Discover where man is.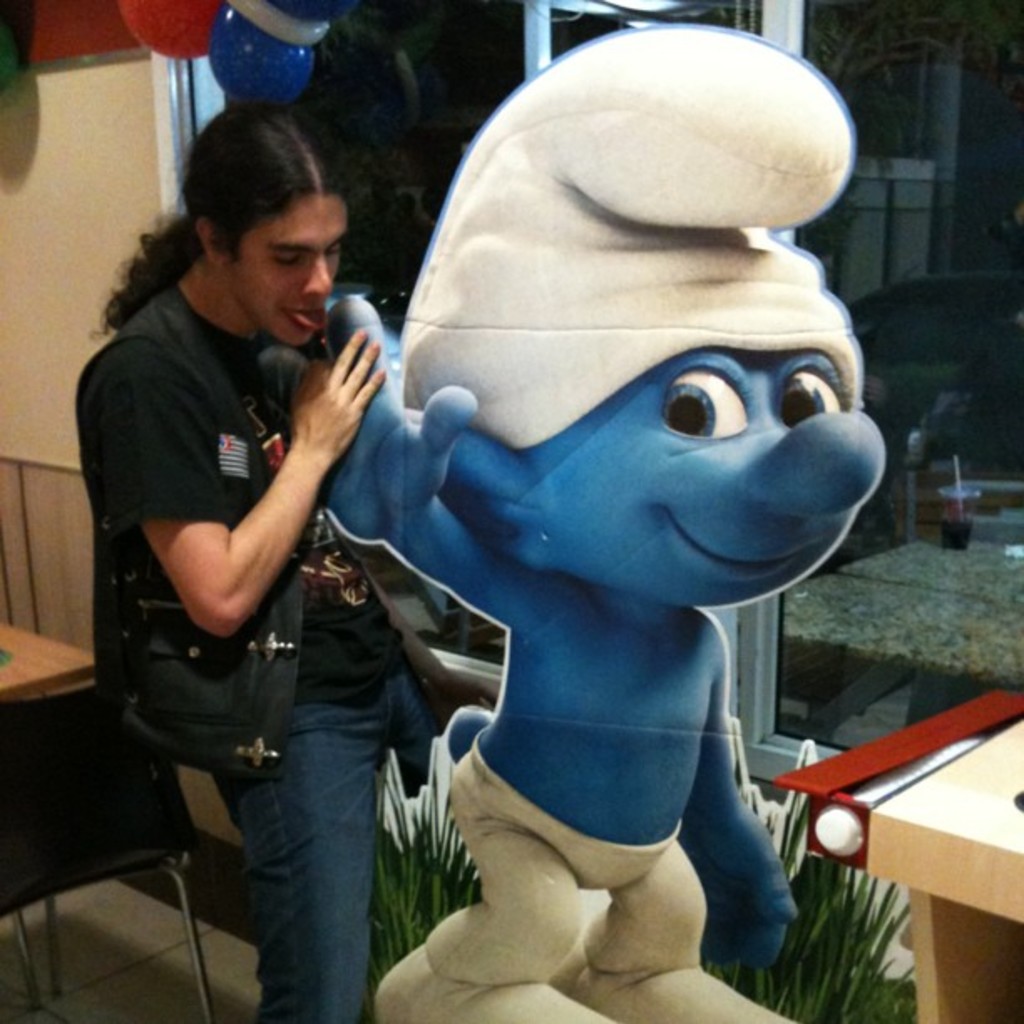
Discovered at <bbox>77, 102, 453, 982</bbox>.
